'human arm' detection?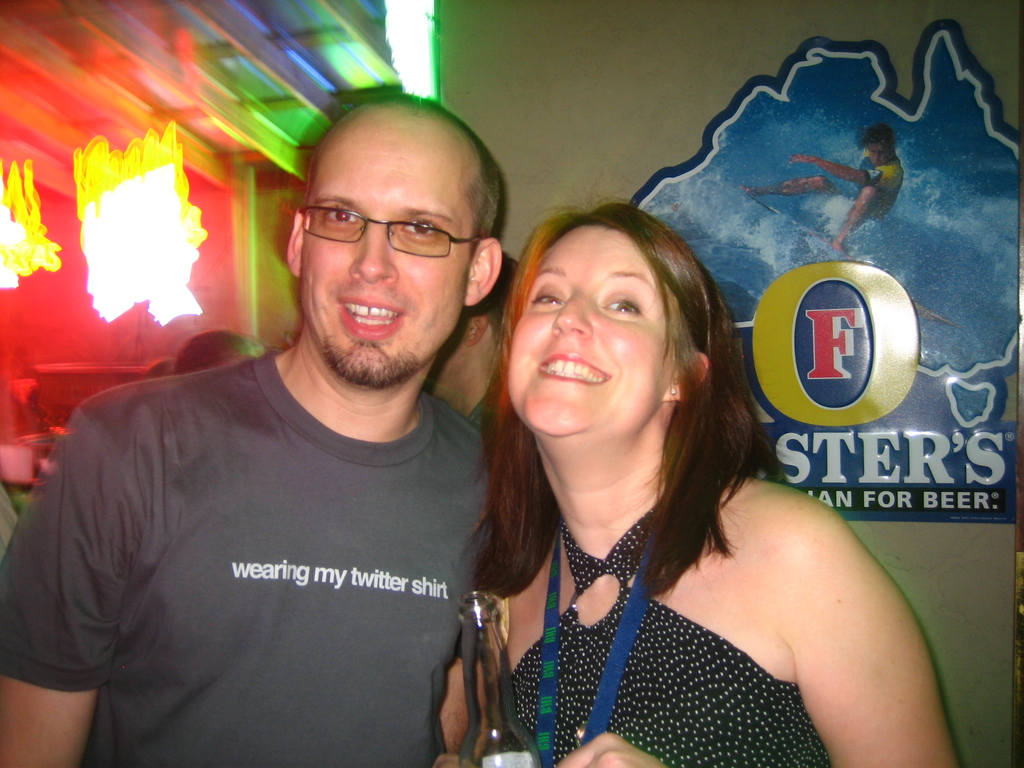
select_region(552, 507, 957, 767)
